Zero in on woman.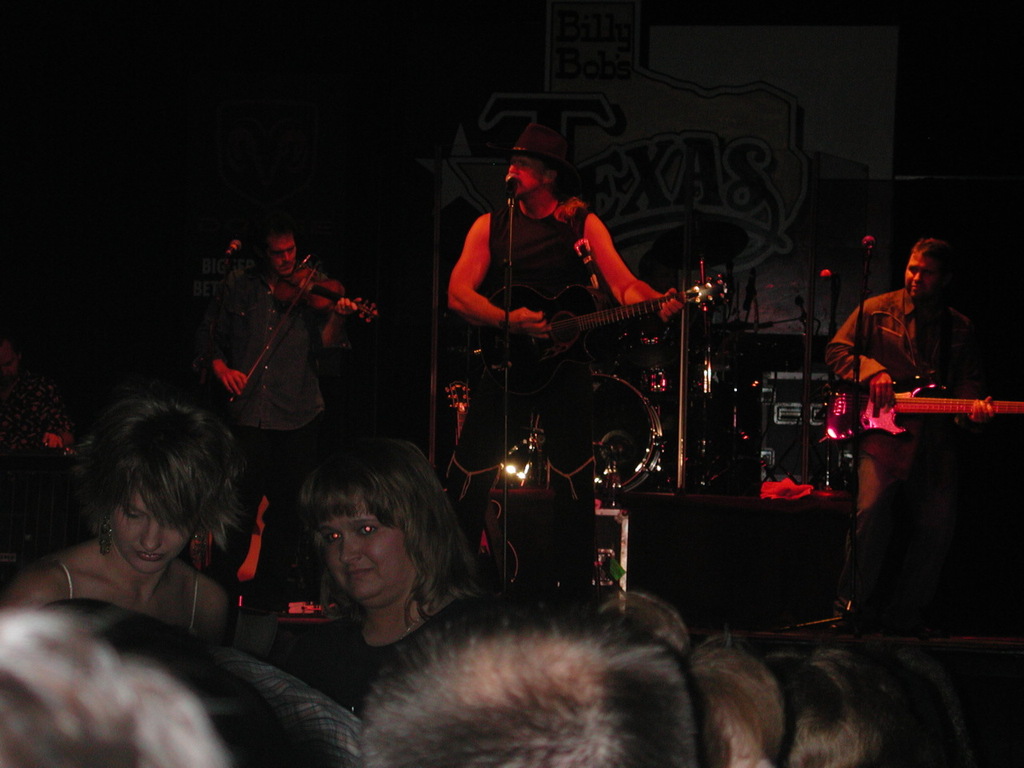
Zeroed in: left=261, top=438, right=518, bottom=722.
